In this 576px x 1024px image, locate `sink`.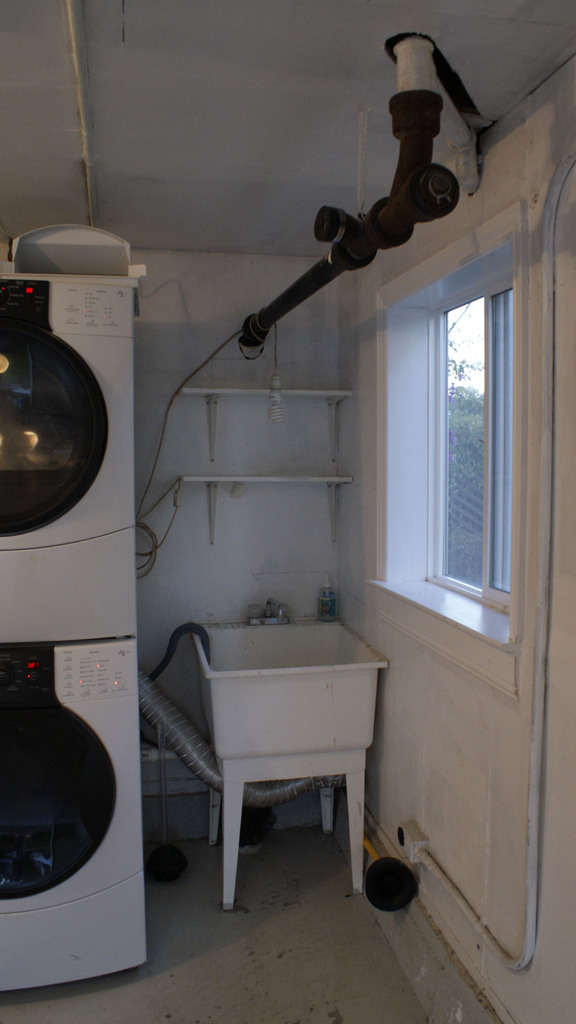
Bounding box: region(189, 600, 392, 762).
